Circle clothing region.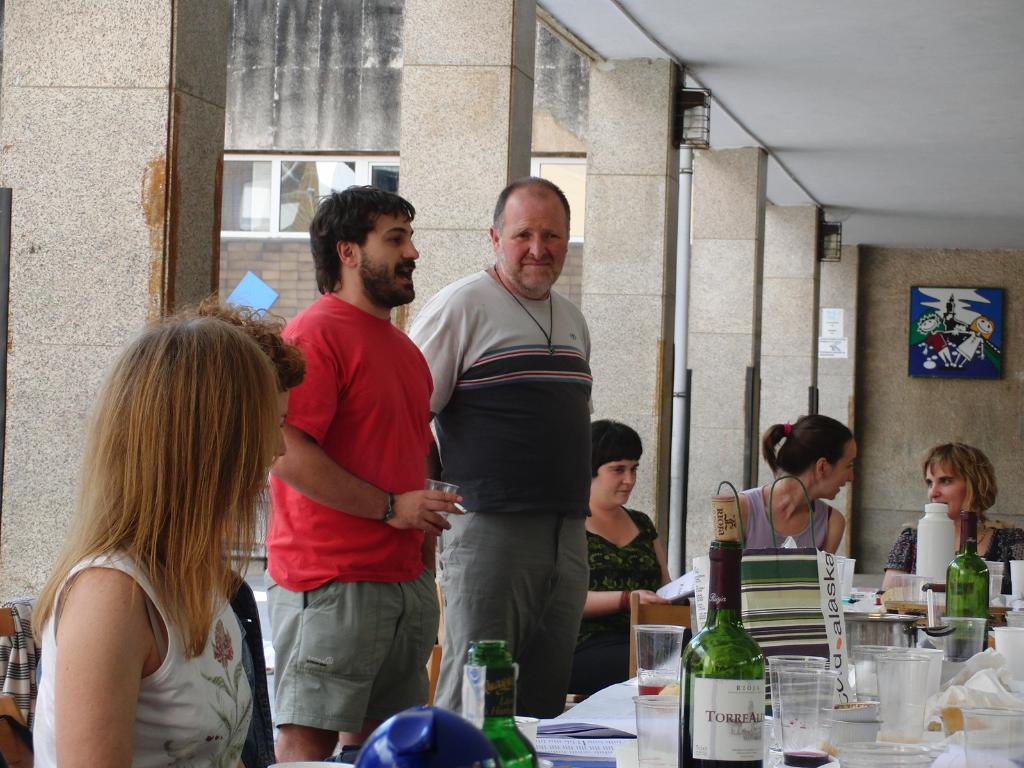
Region: 570,477,670,674.
